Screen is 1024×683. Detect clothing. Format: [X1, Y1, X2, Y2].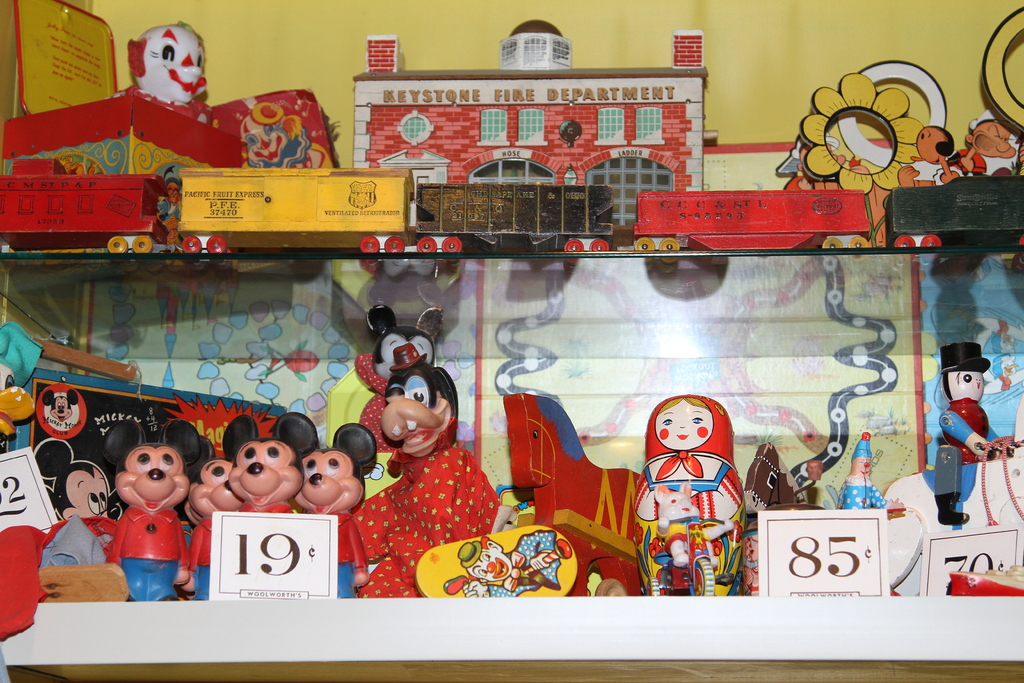
[485, 534, 560, 597].
